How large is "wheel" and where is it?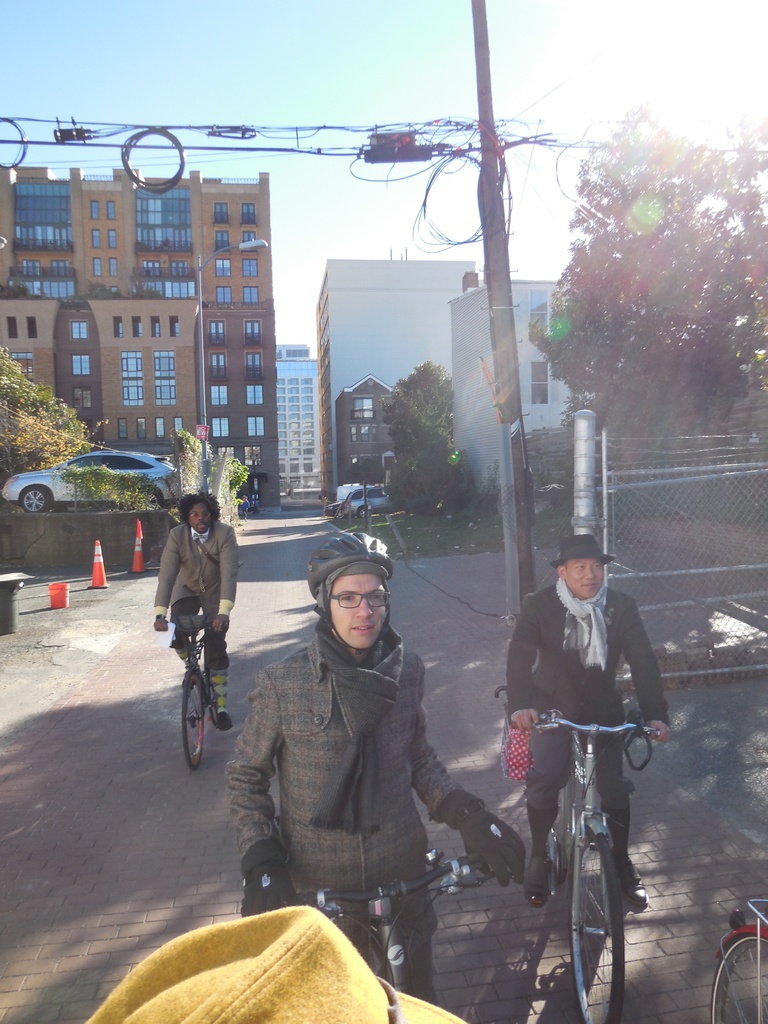
Bounding box: x1=180, y1=666, x2=210, y2=767.
